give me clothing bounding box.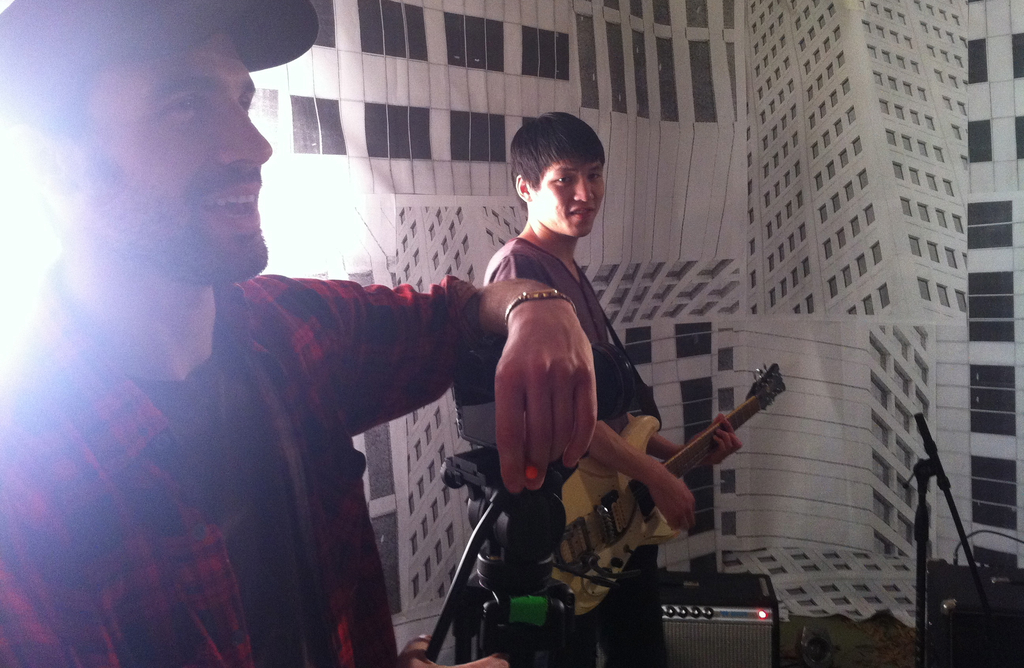
486, 236, 664, 667.
